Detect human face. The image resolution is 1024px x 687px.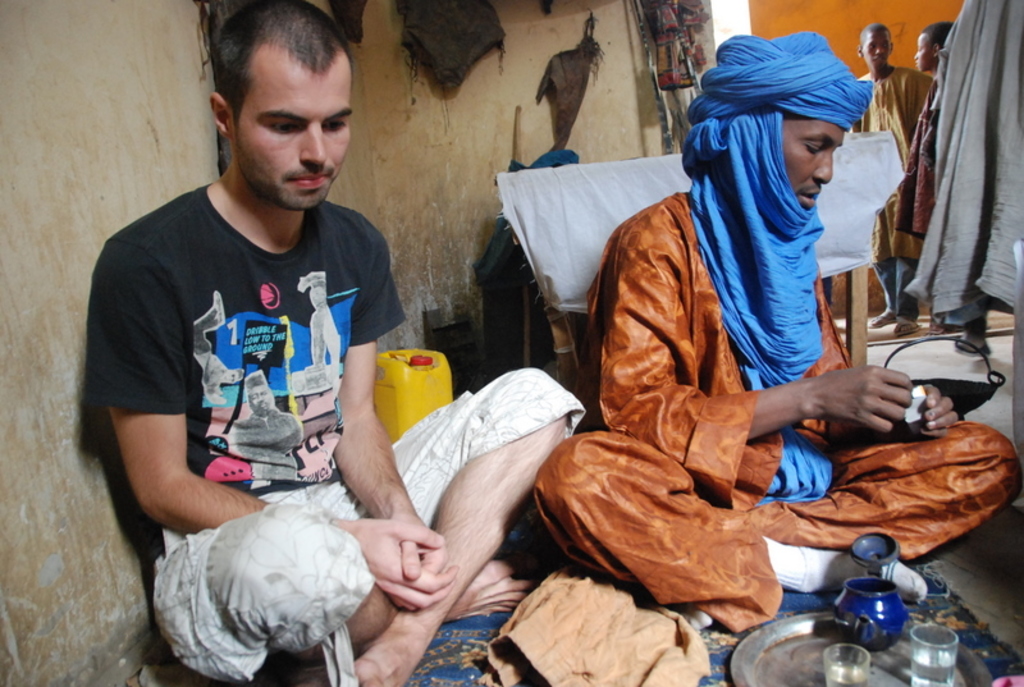
783/116/849/212.
